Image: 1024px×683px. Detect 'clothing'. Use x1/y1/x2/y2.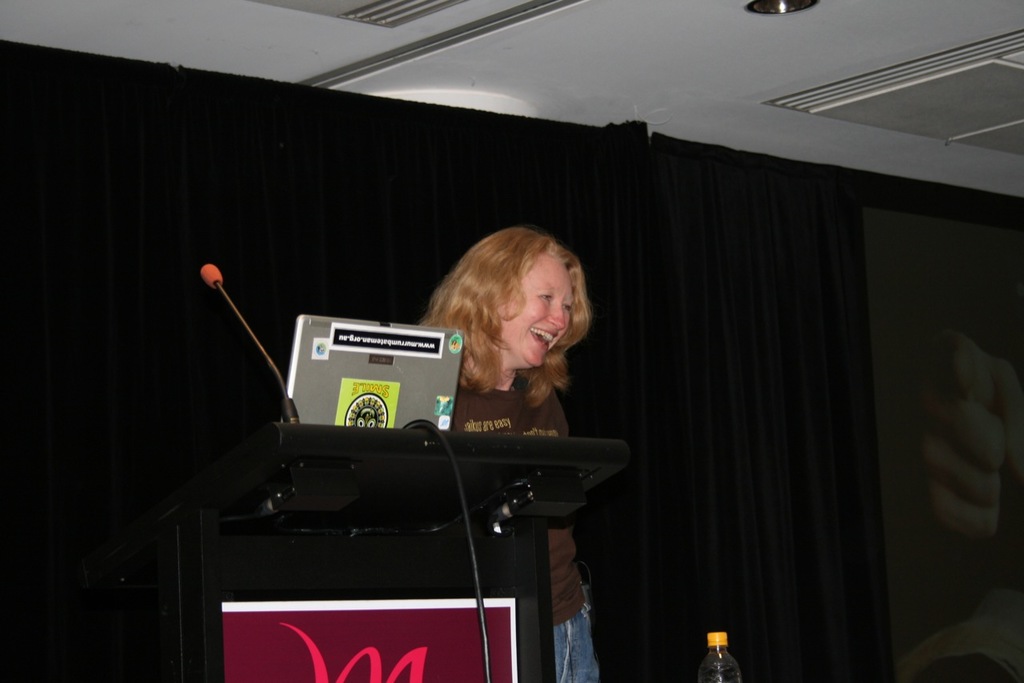
449/369/602/682.
